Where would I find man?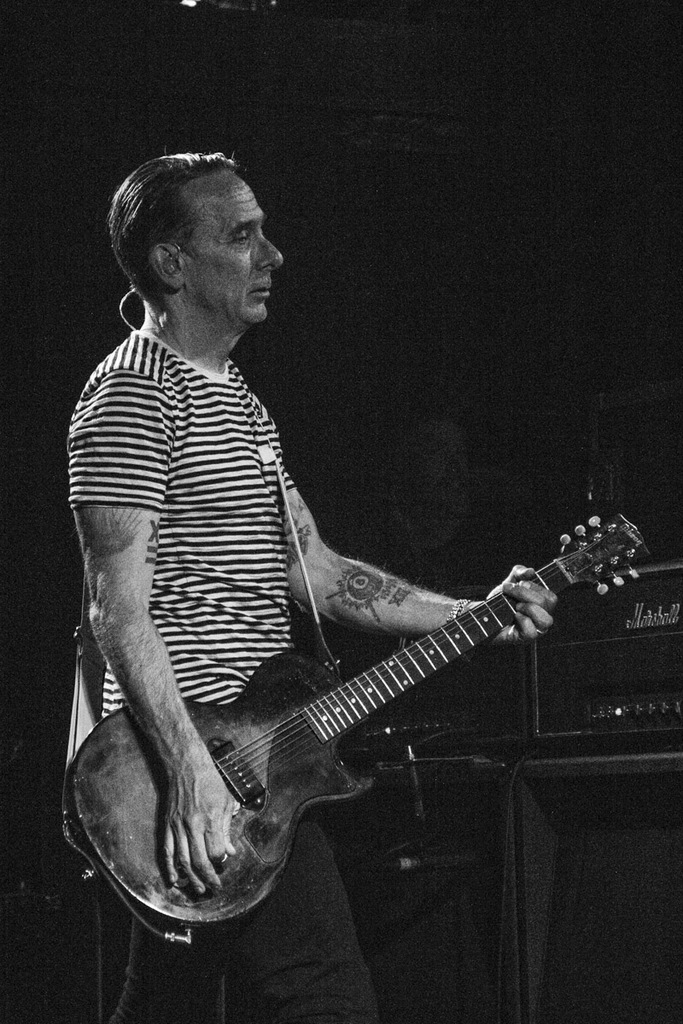
At {"x1": 44, "y1": 153, "x2": 561, "y2": 1023}.
